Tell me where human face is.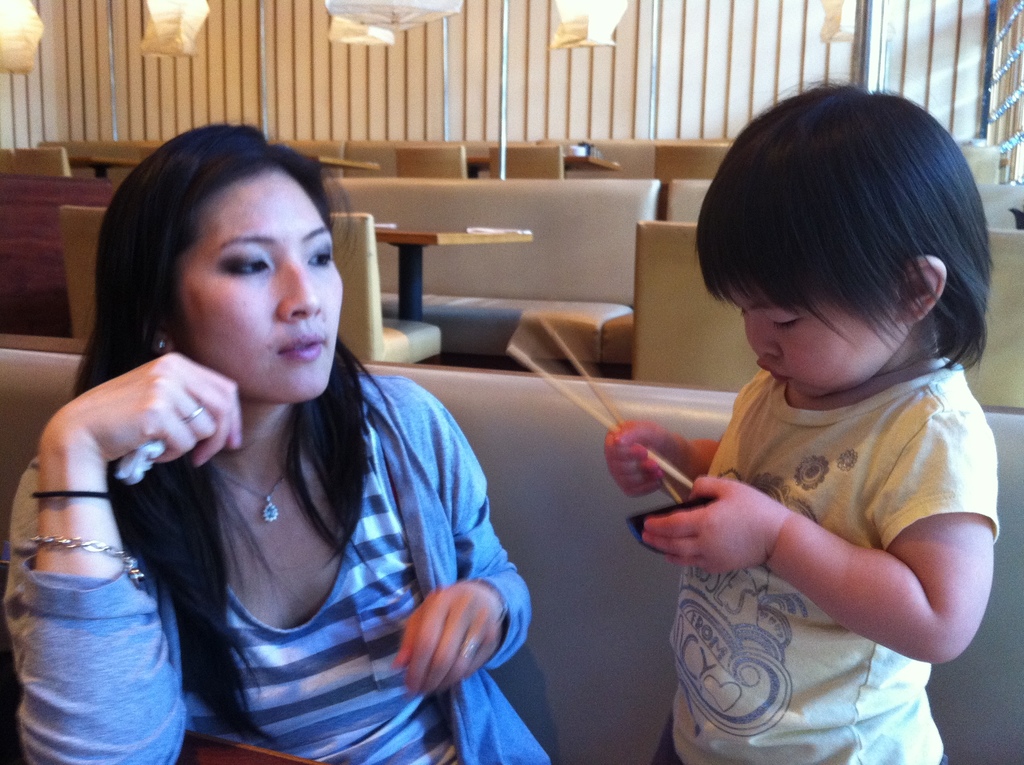
human face is at 723, 275, 898, 399.
